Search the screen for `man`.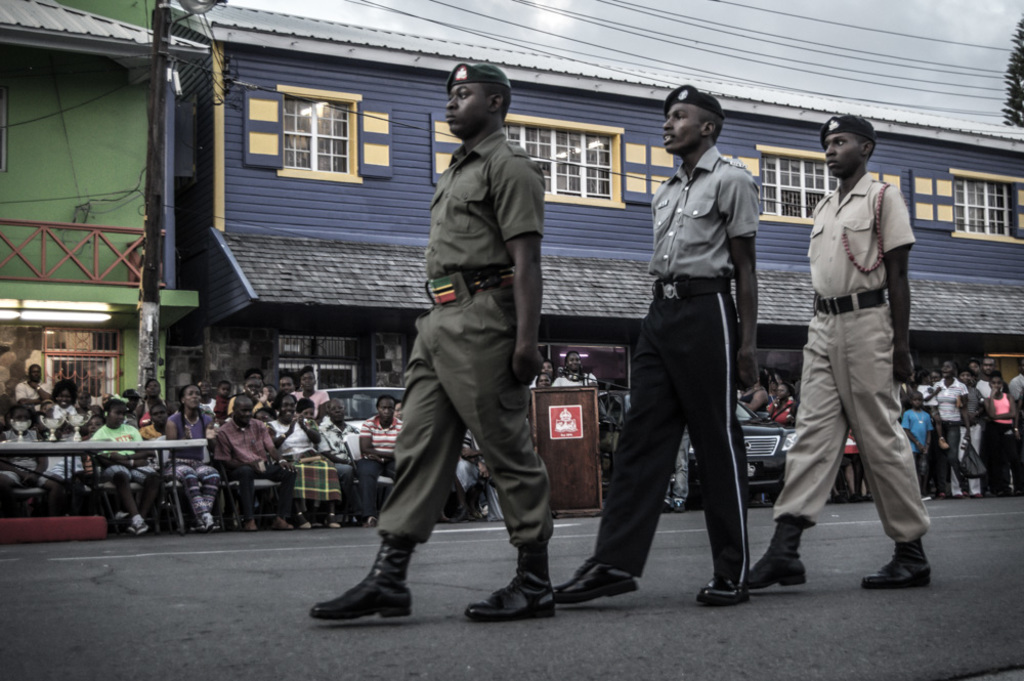
Found at (left=743, top=111, right=930, bottom=589).
